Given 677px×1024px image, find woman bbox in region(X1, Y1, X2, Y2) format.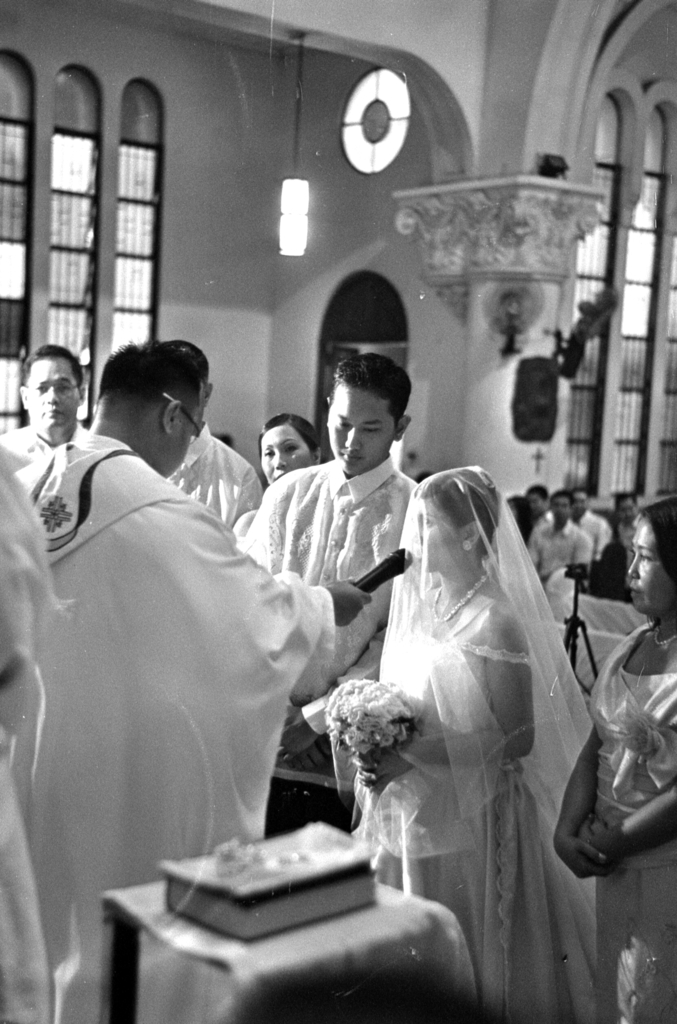
region(557, 498, 676, 1023).
